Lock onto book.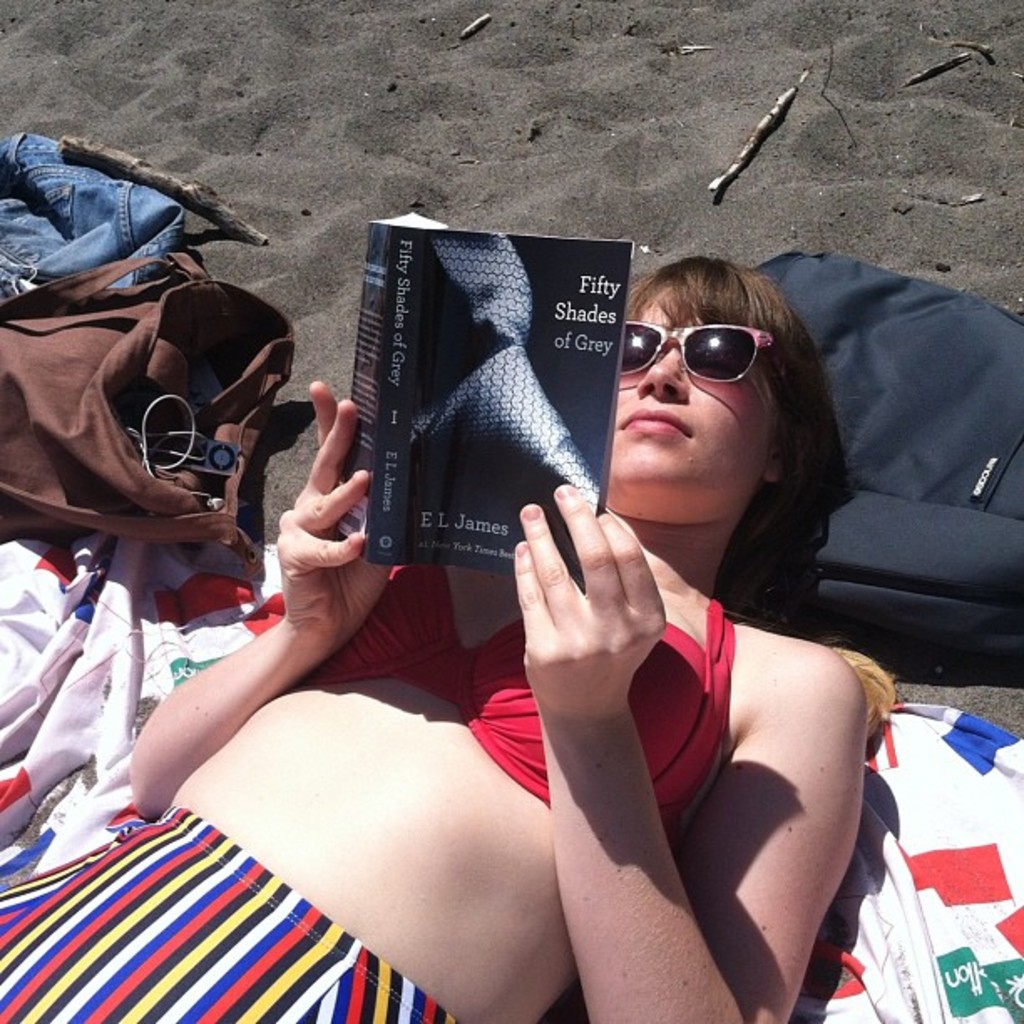
Locked: BBox(325, 254, 614, 586).
